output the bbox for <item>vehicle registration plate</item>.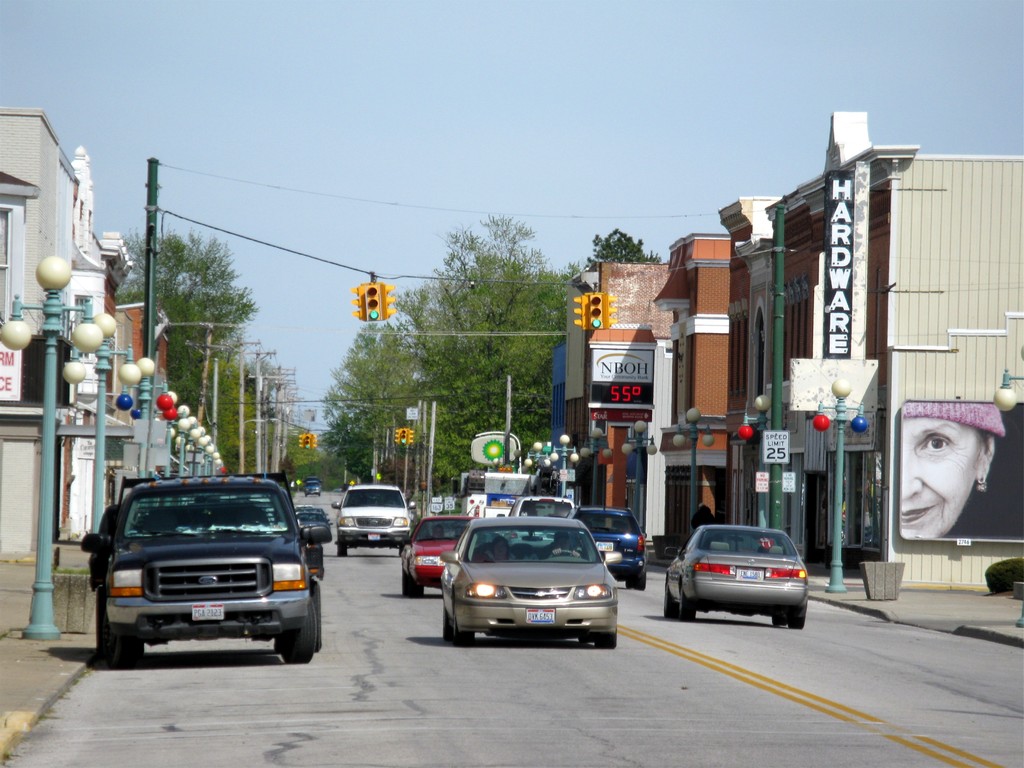
<box>369,532,379,540</box>.
